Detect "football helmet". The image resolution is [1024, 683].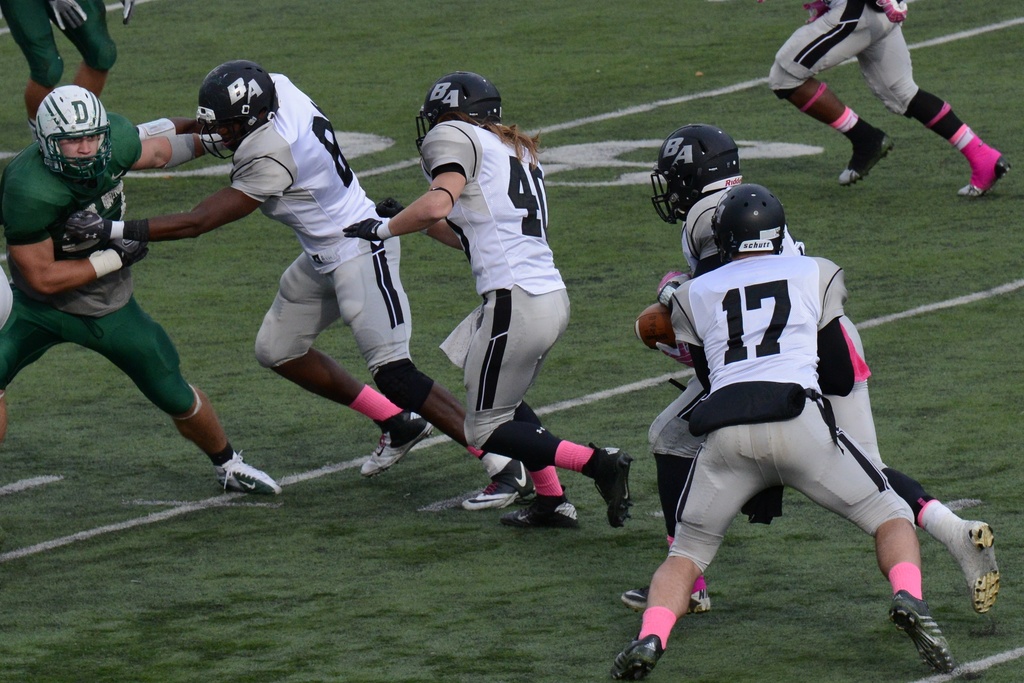
(712, 182, 786, 259).
